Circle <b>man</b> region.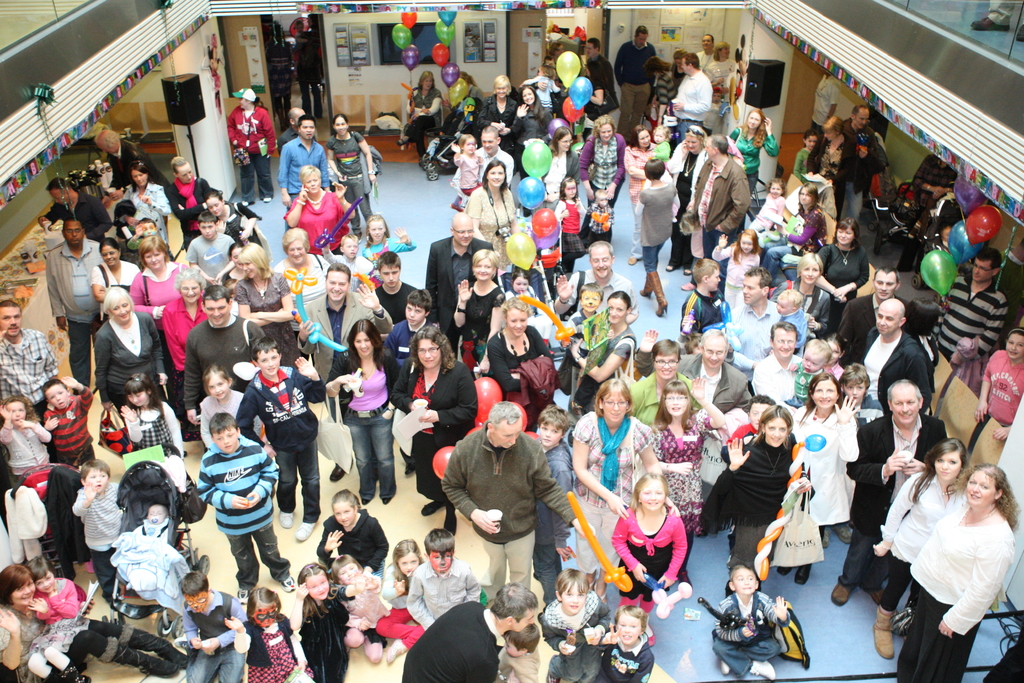
Region: region(586, 38, 600, 55).
